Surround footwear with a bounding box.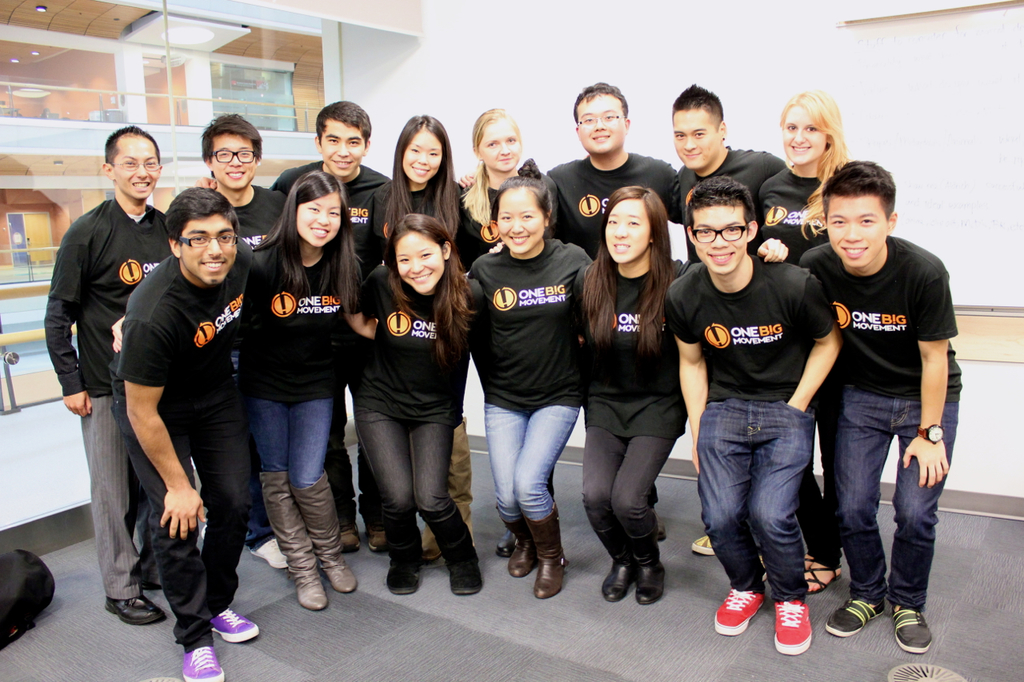
338:530:358:550.
